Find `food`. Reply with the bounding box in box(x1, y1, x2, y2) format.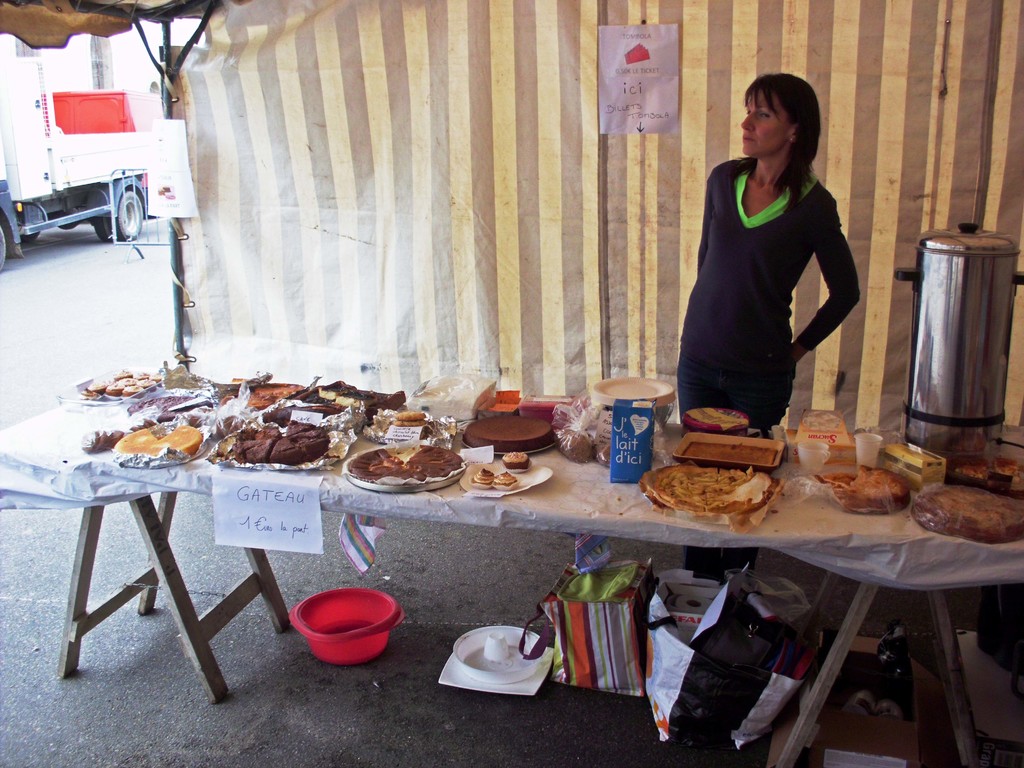
box(470, 468, 494, 485).
